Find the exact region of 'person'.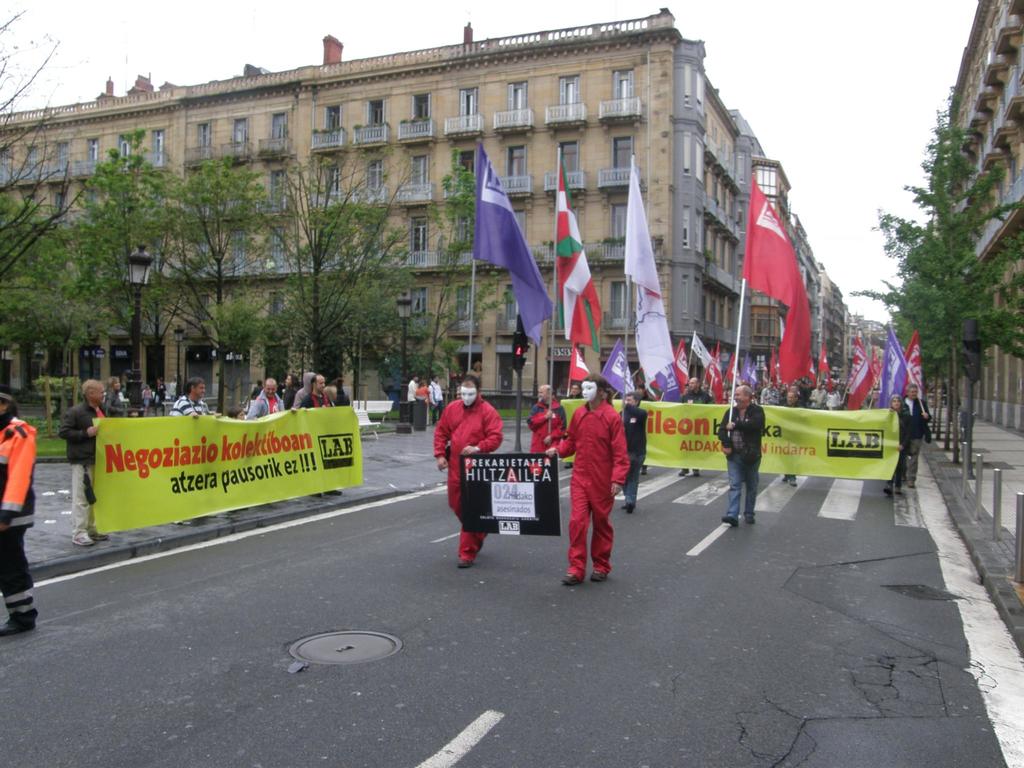
Exact region: crop(611, 388, 651, 516).
